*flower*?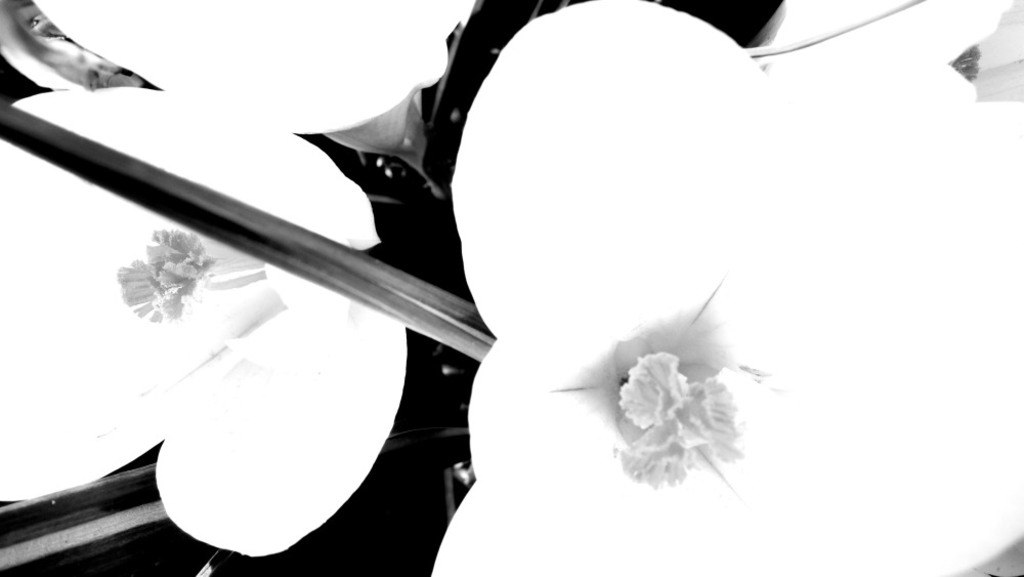
l=573, t=279, r=770, b=505
